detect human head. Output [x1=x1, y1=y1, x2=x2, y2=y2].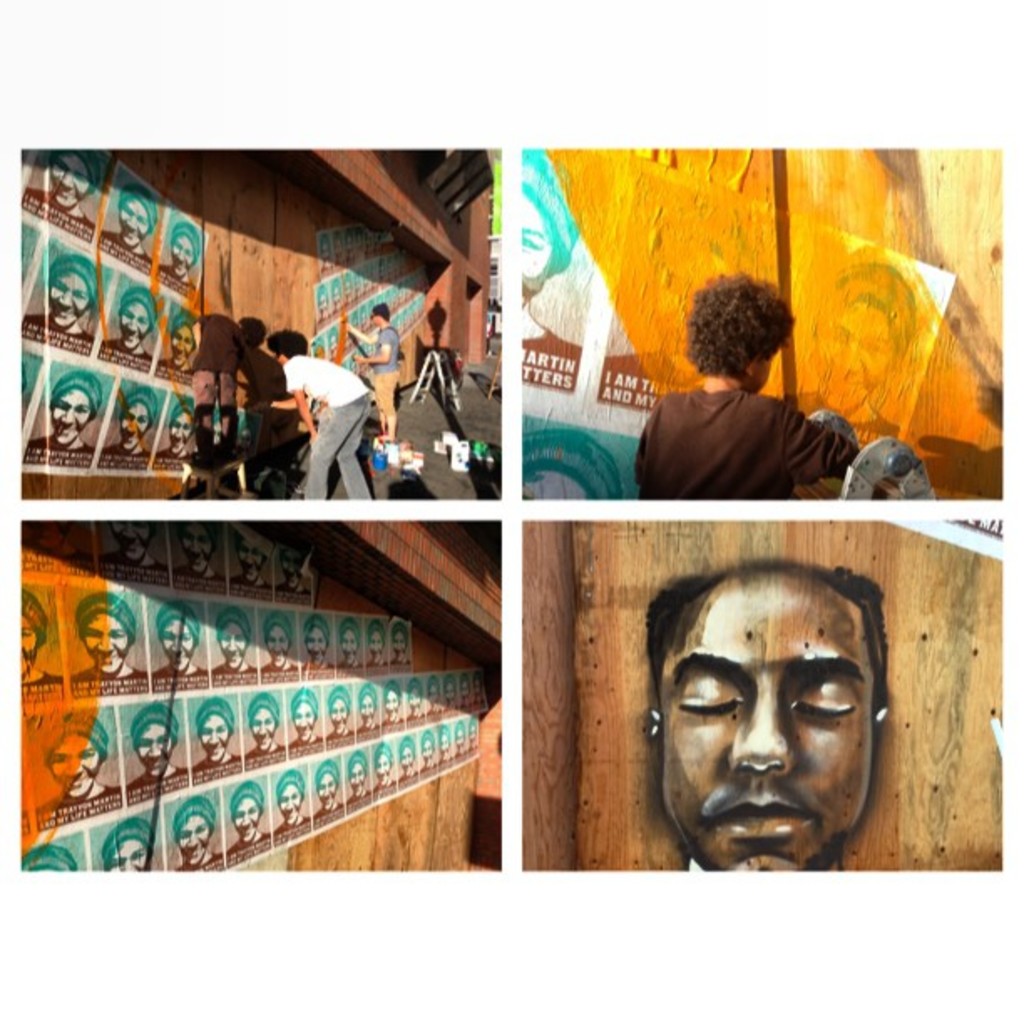
[x1=345, y1=271, x2=355, y2=298].
